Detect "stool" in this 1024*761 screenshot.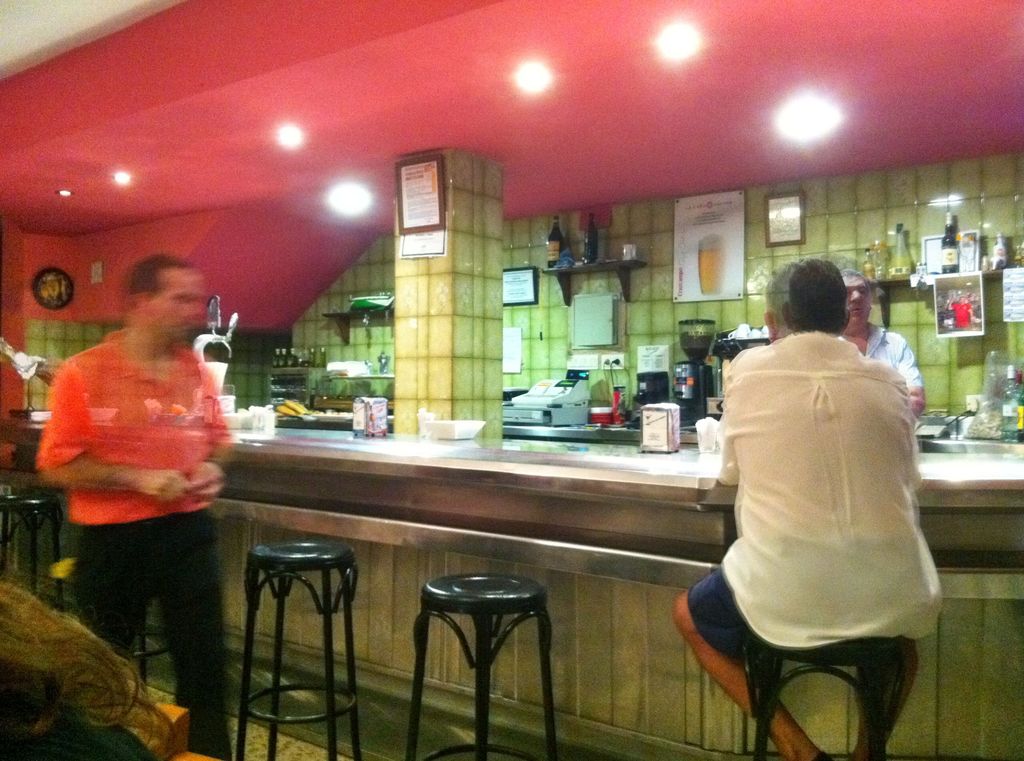
Detection: l=236, t=538, r=362, b=760.
